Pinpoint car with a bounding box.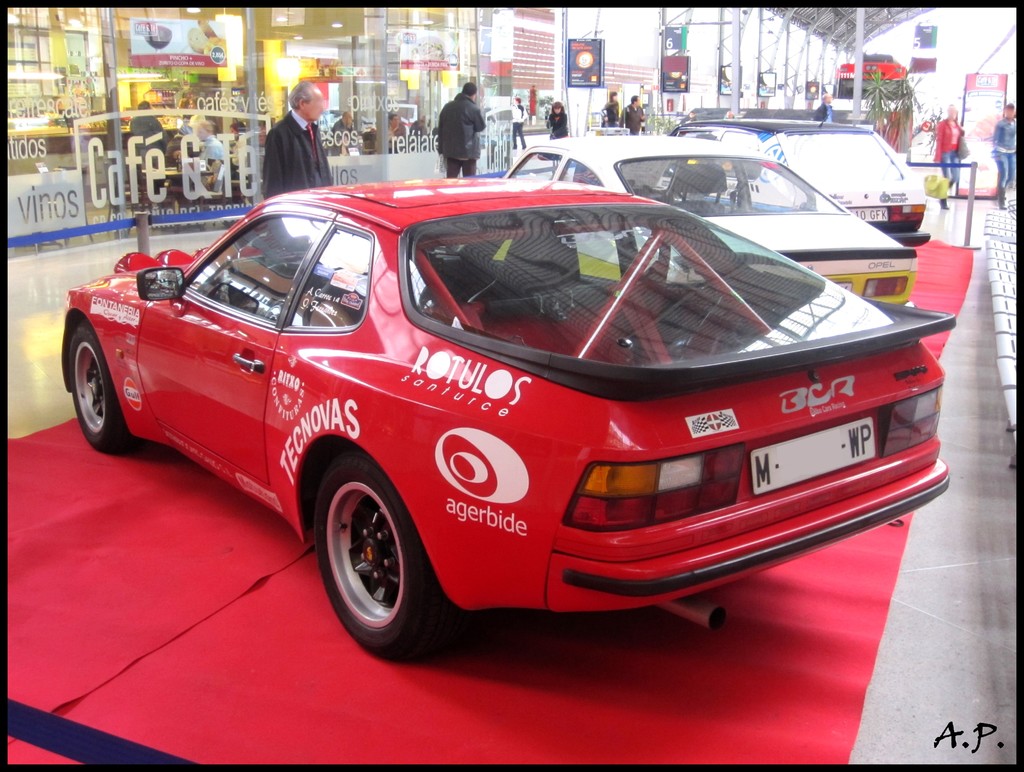
select_region(61, 177, 955, 659).
